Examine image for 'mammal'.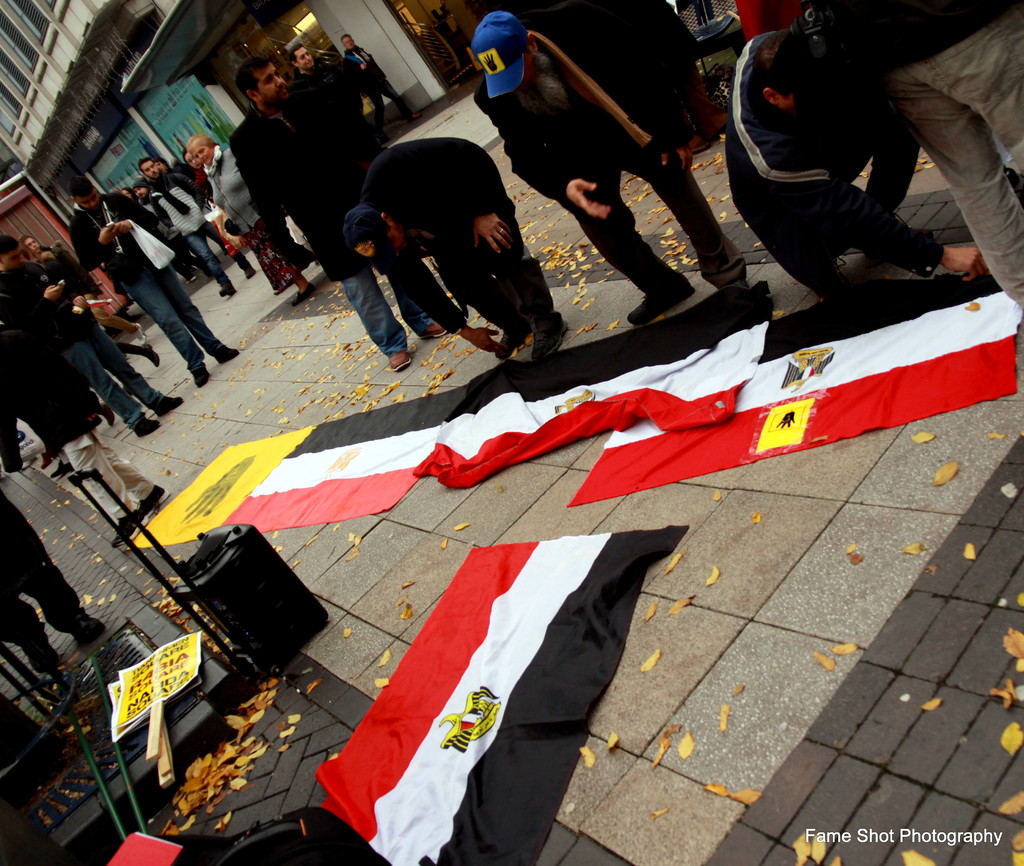
Examination result: [340,30,419,125].
